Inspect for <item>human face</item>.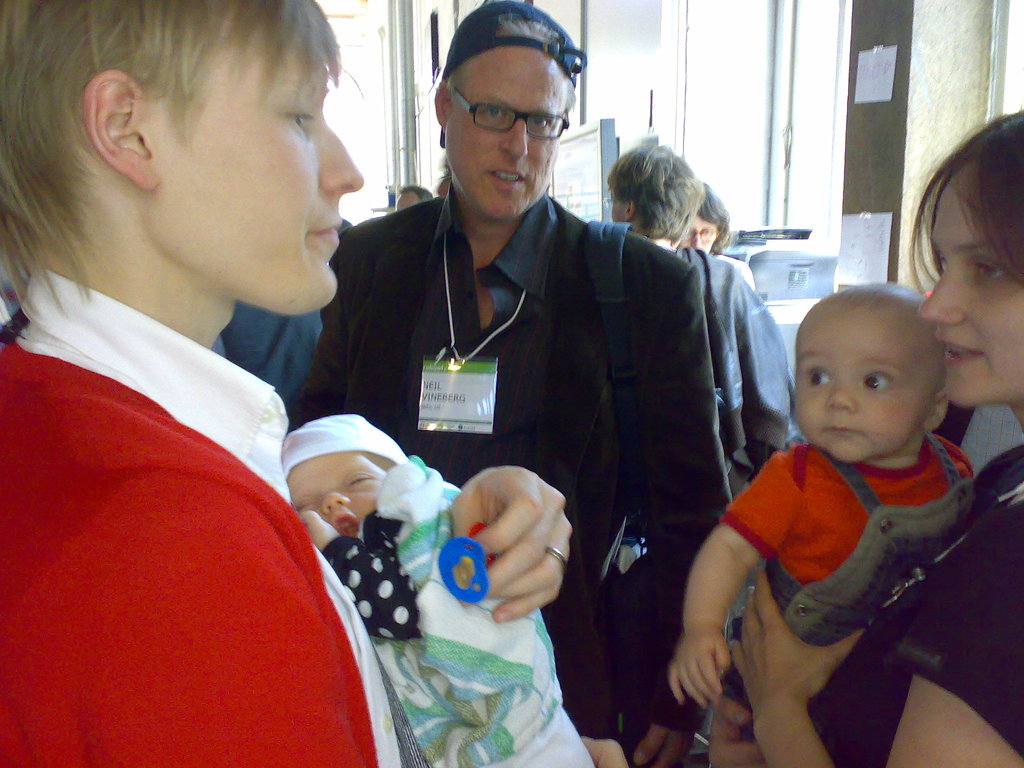
Inspection: (x1=159, y1=24, x2=362, y2=318).
